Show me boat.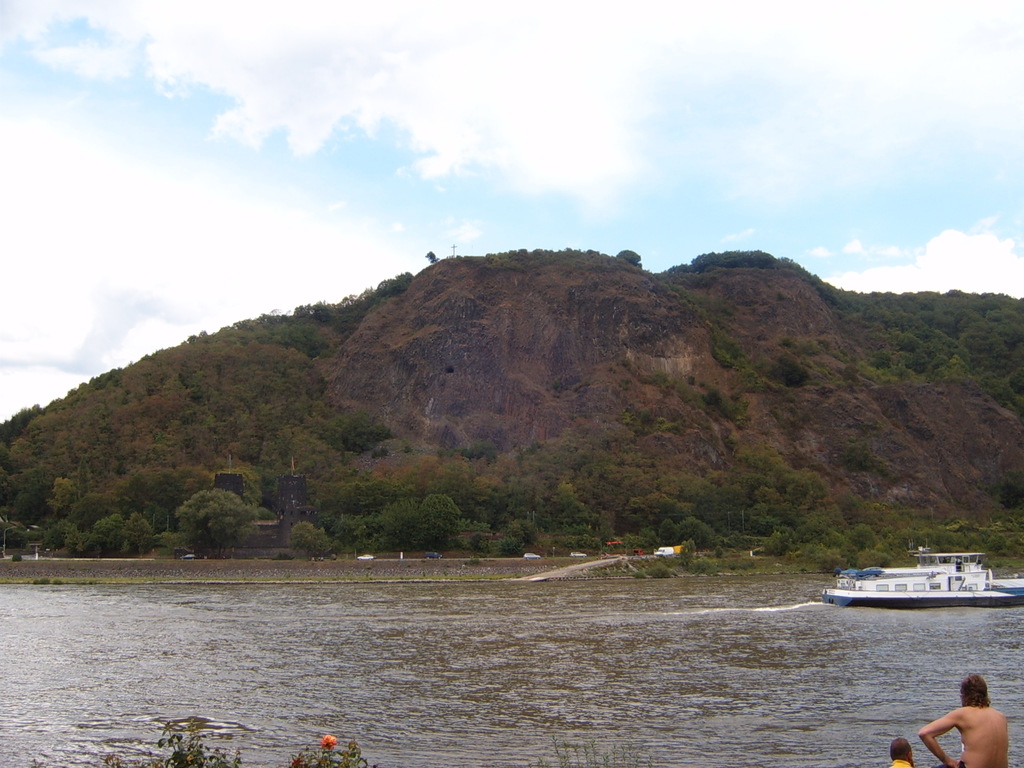
boat is here: box(823, 549, 1015, 626).
